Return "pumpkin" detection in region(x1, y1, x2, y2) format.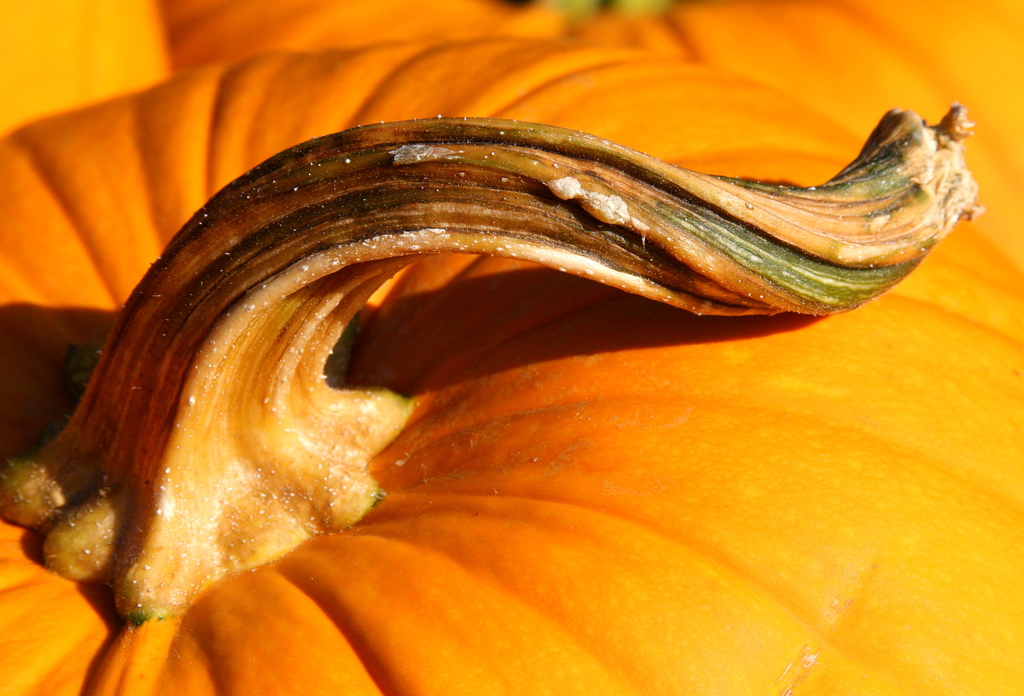
region(166, 0, 556, 70).
